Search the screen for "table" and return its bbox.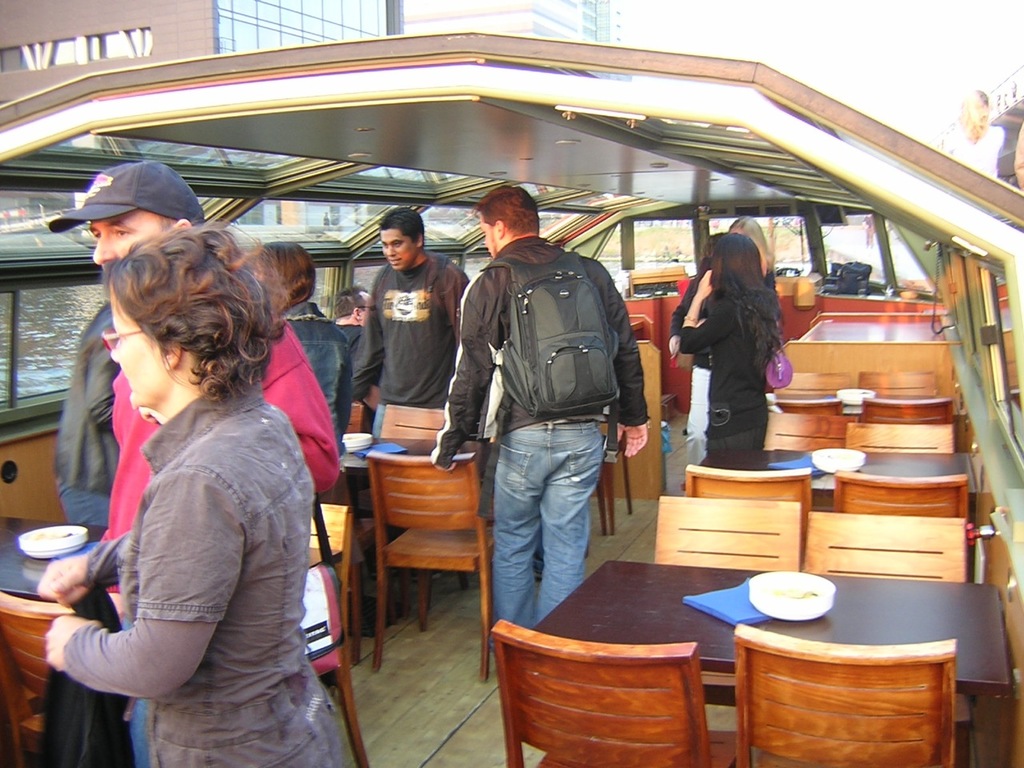
Found: pyautogui.locateOnScreen(683, 447, 979, 495).
